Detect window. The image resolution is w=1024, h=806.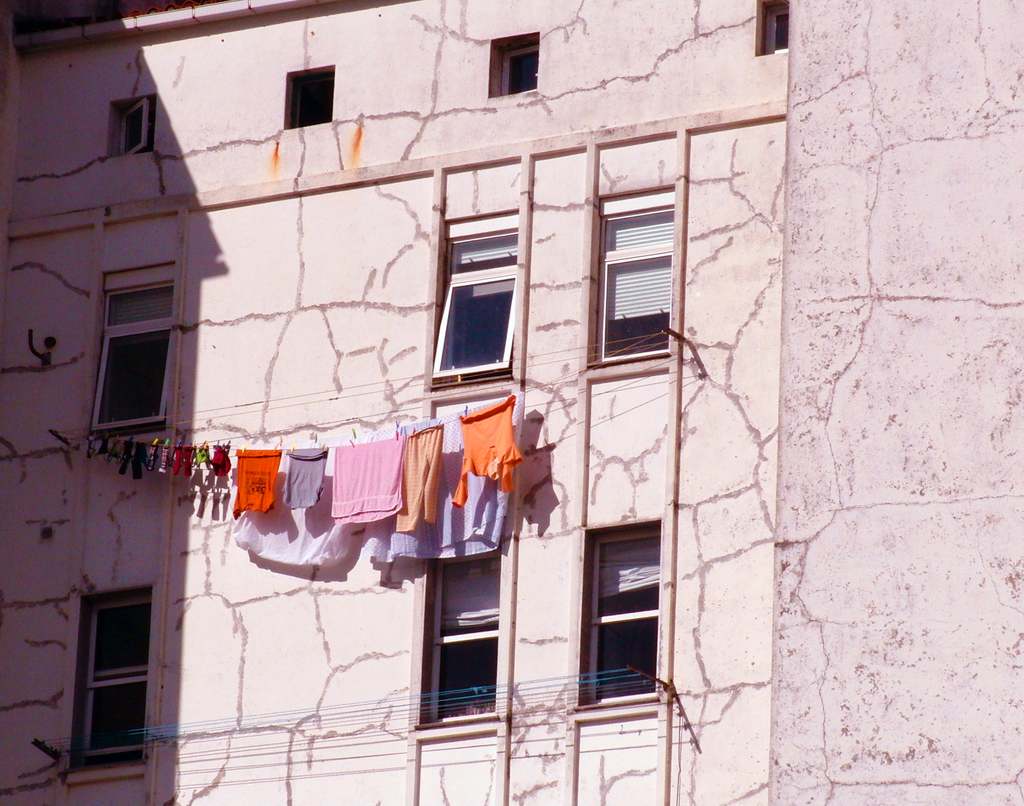
x1=439 y1=551 x2=508 y2=730.
